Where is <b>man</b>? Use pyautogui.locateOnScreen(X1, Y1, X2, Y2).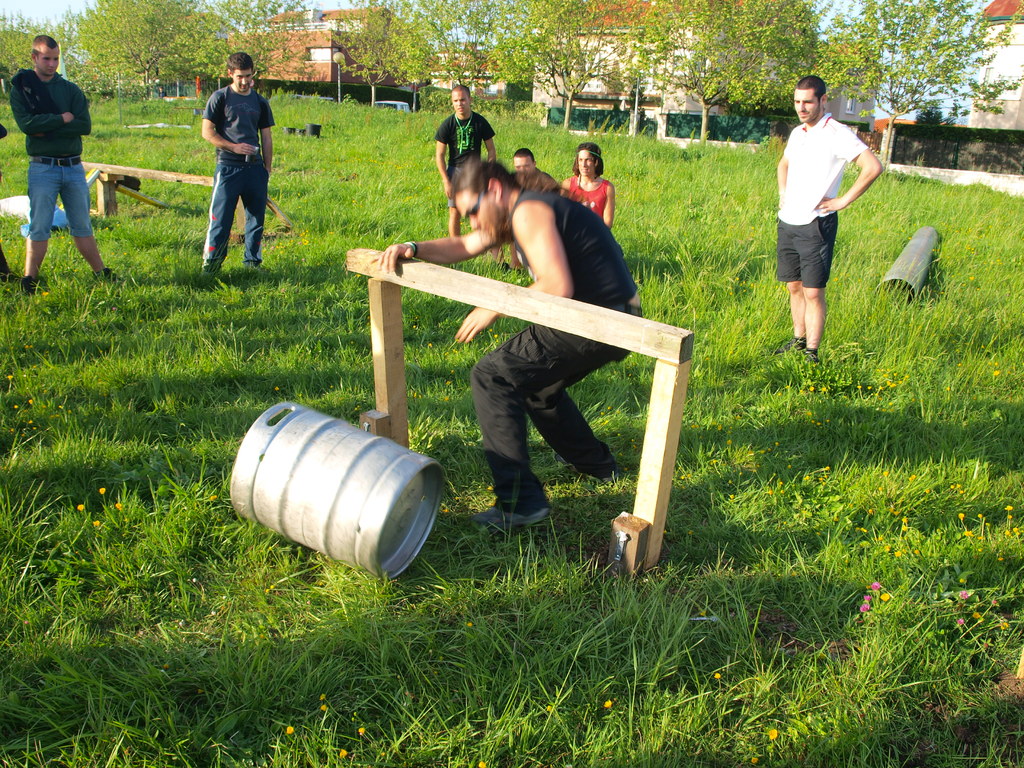
pyautogui.locateOnScreen(559, 143, 614, 230).
